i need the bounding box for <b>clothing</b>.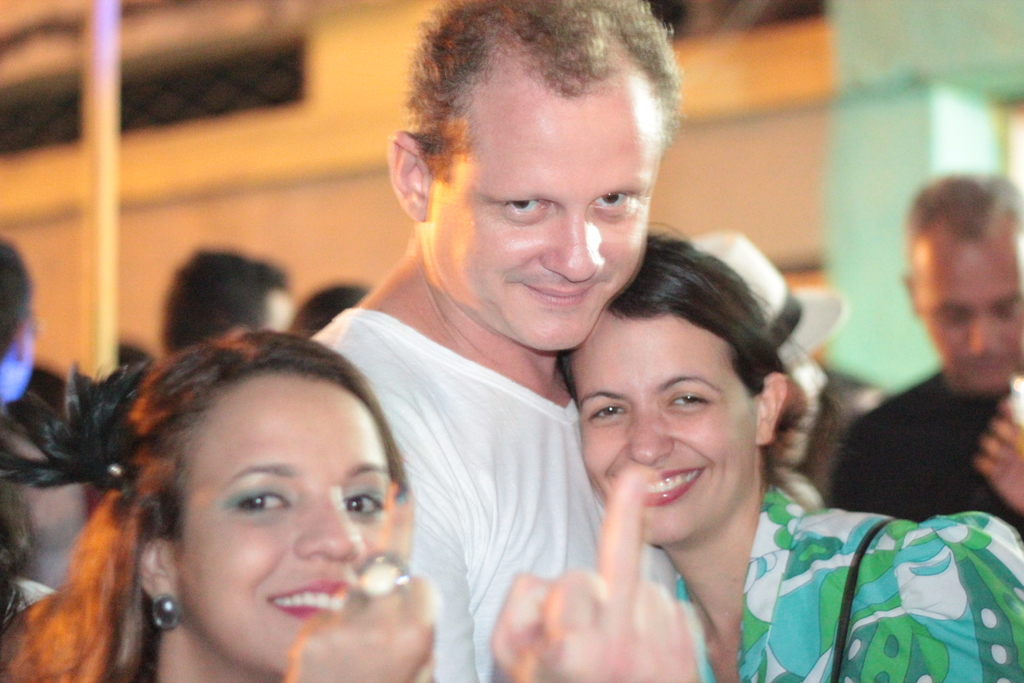
Here it is: x1=310, y1=307, x2=678, y2=682.
